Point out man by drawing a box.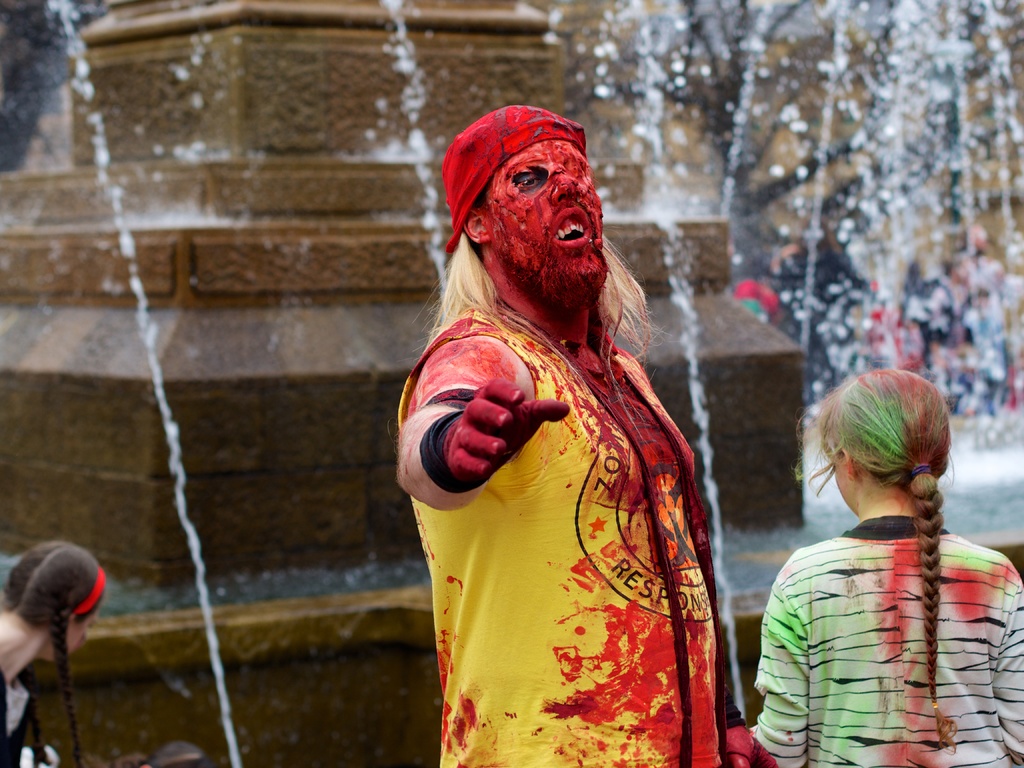
crop(400, 104, 778, 767).
